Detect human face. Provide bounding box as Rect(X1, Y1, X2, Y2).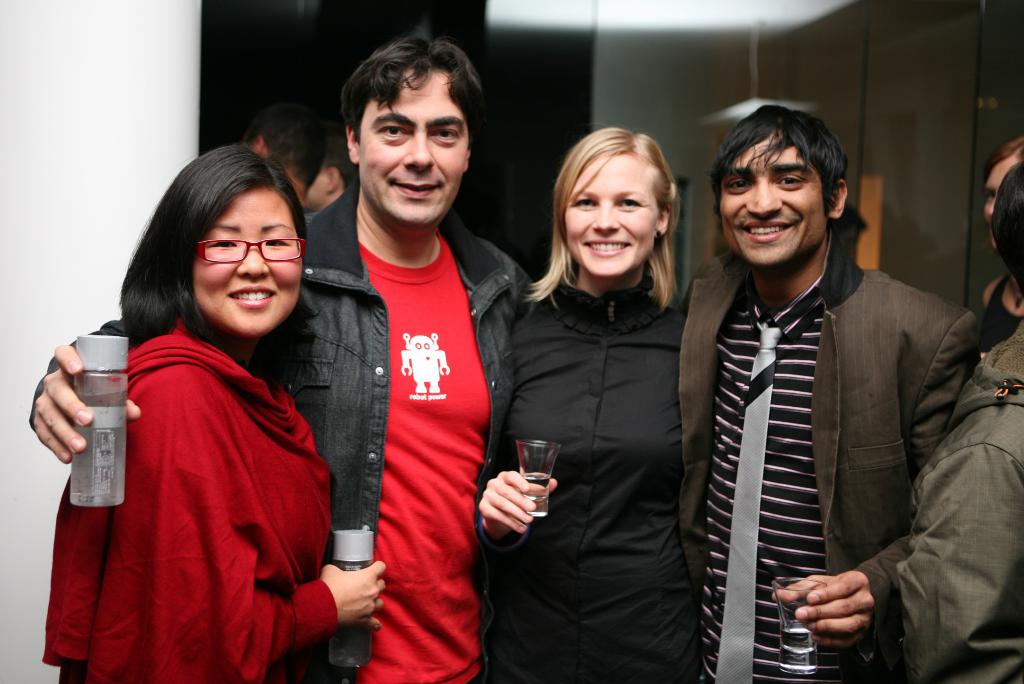
Rect(301, 168, 334, 210).
